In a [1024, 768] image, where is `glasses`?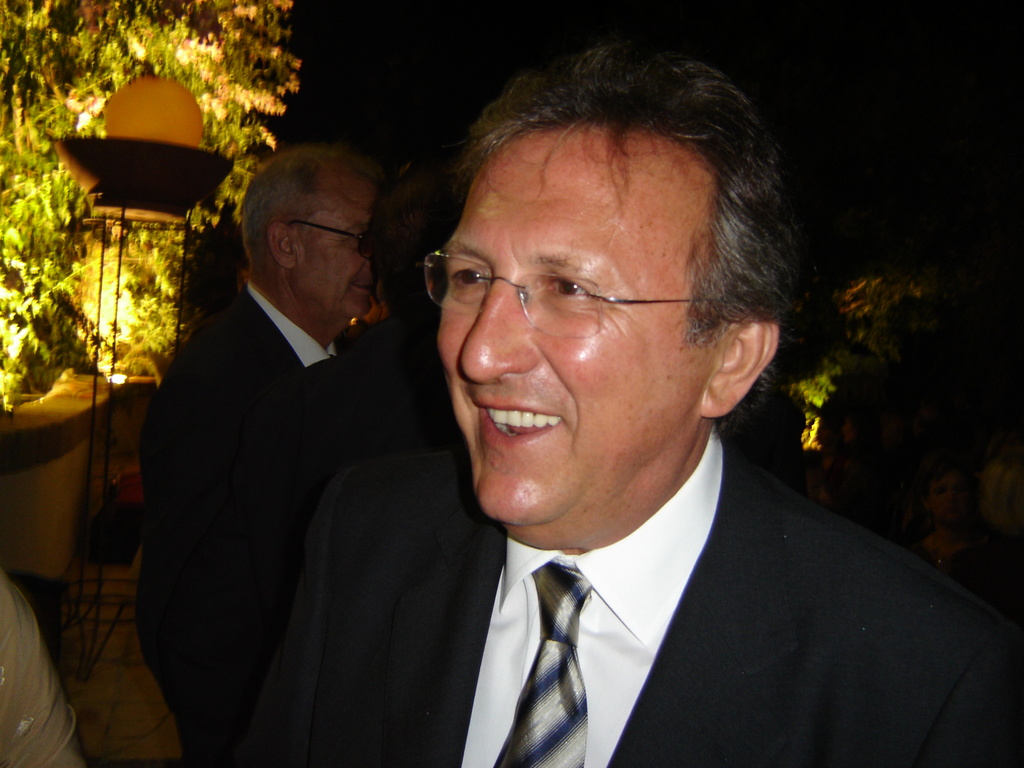
pyautogui.locateOnScreen(406, 244, 706, 339).
